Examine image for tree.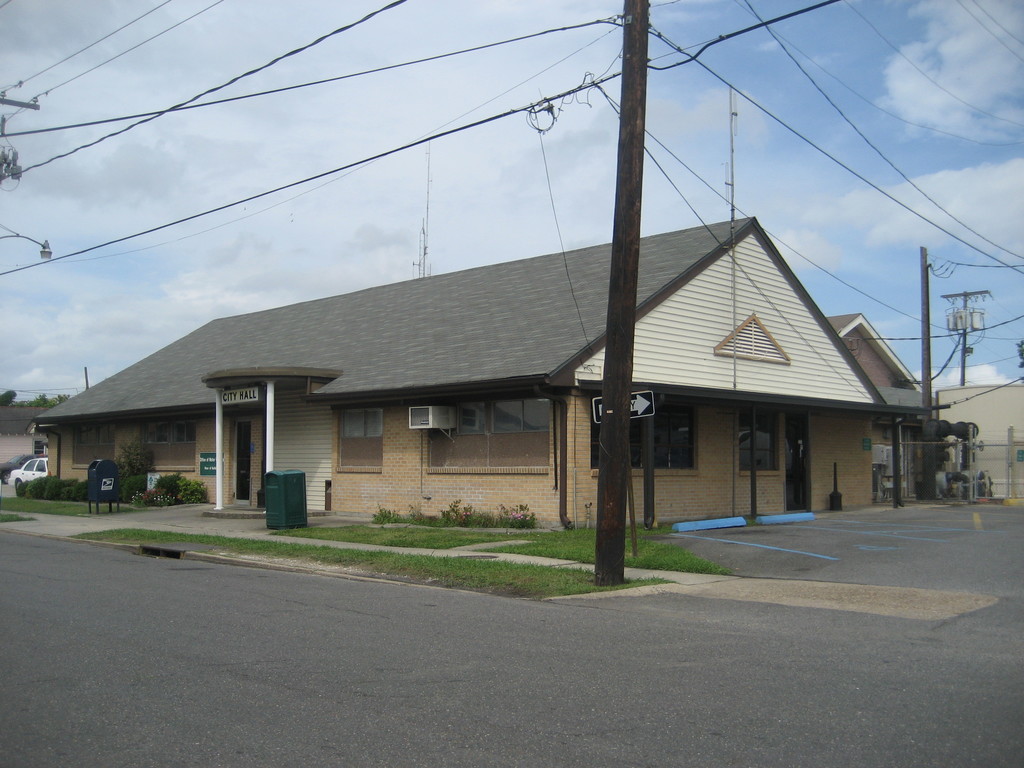
Examination result: <region>0, 389, 15, 406</region>.
